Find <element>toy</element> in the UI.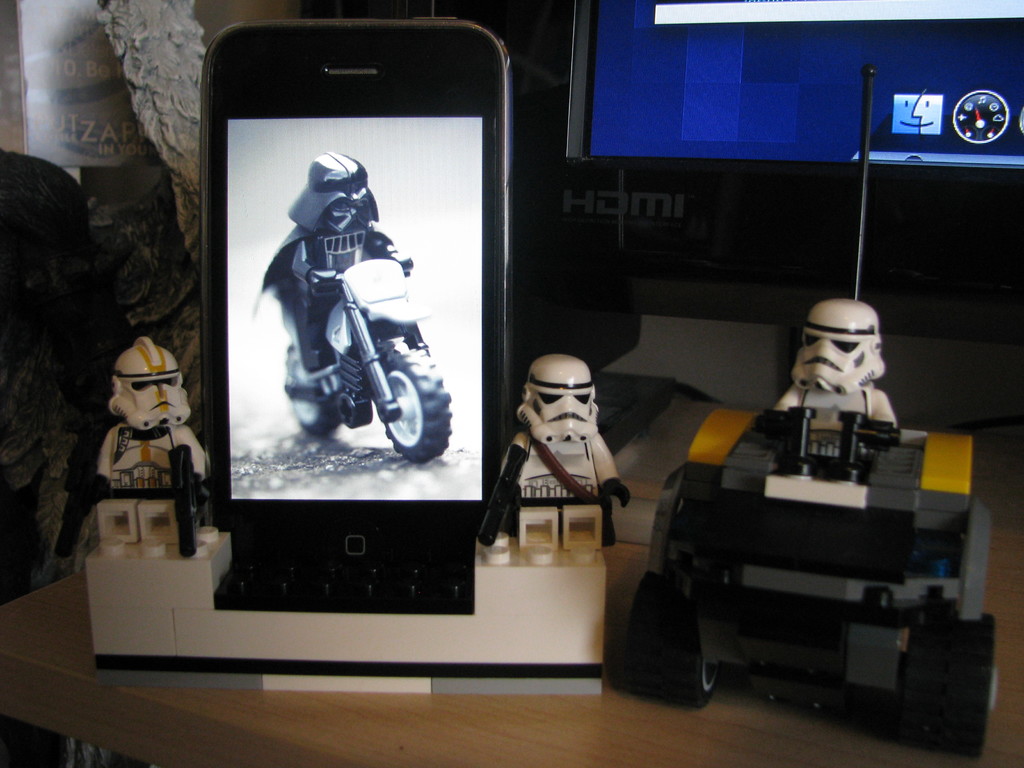
UI element at (472,447,529,552).
